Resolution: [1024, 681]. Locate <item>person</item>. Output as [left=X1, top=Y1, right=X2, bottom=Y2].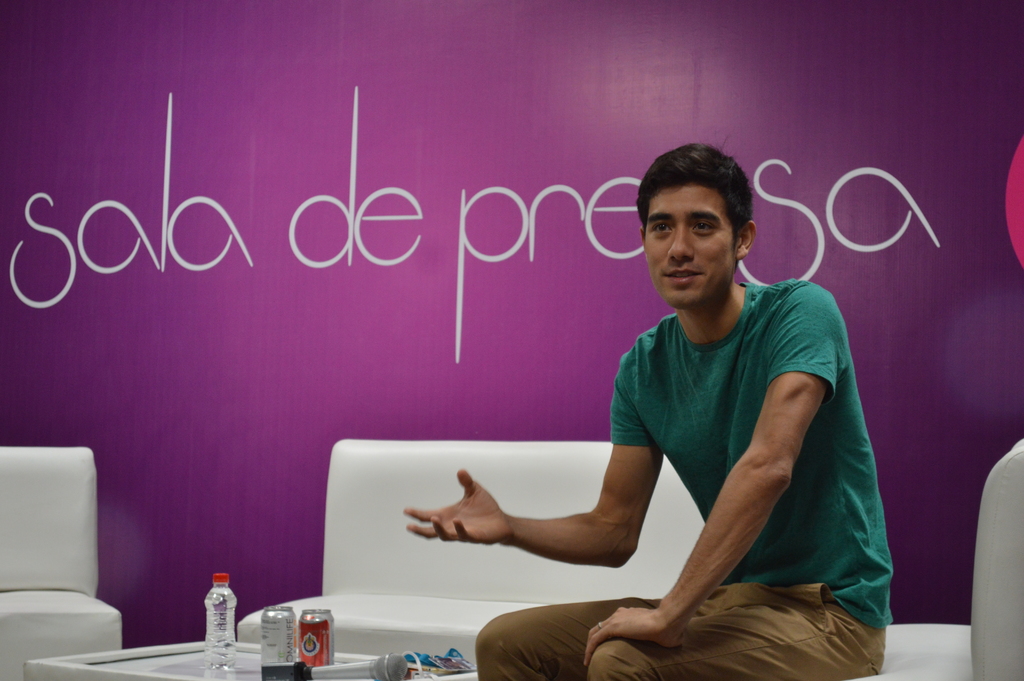
[left=447, top=146, right=867, bottom=670].
